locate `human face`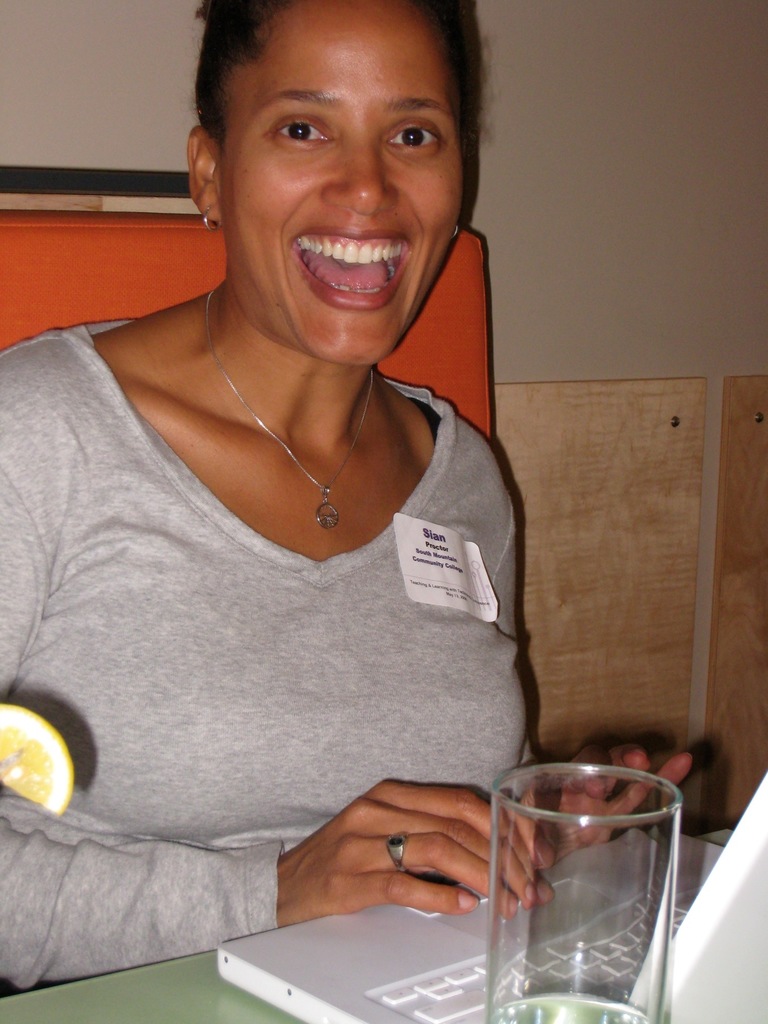
{"x1": 217, "y1": 0, "x2": 458, "y2": 361}
